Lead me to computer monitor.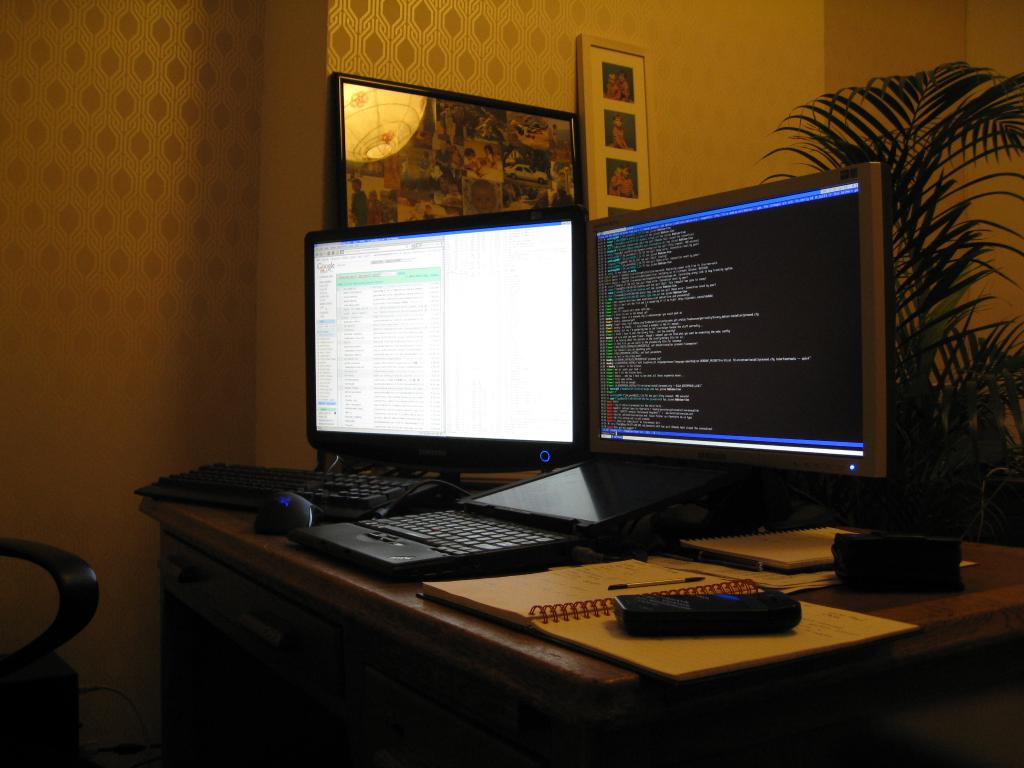
Lead to [x1=584, y1=156, x2=890, y2=553].
